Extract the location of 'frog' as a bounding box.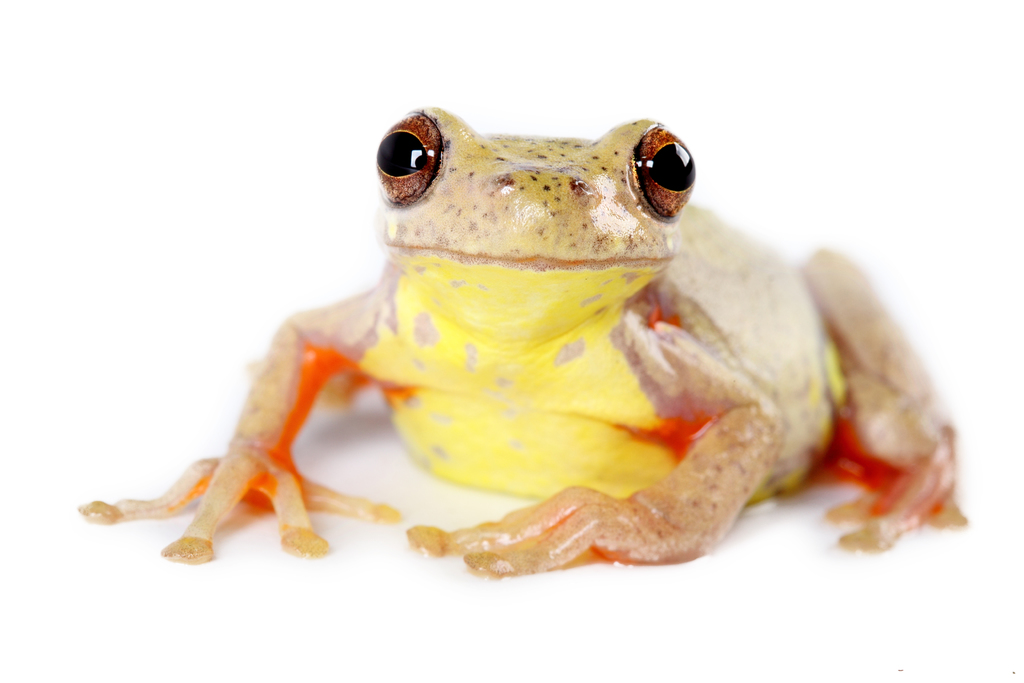
left=79, top=103, right=968, bottom=573.
